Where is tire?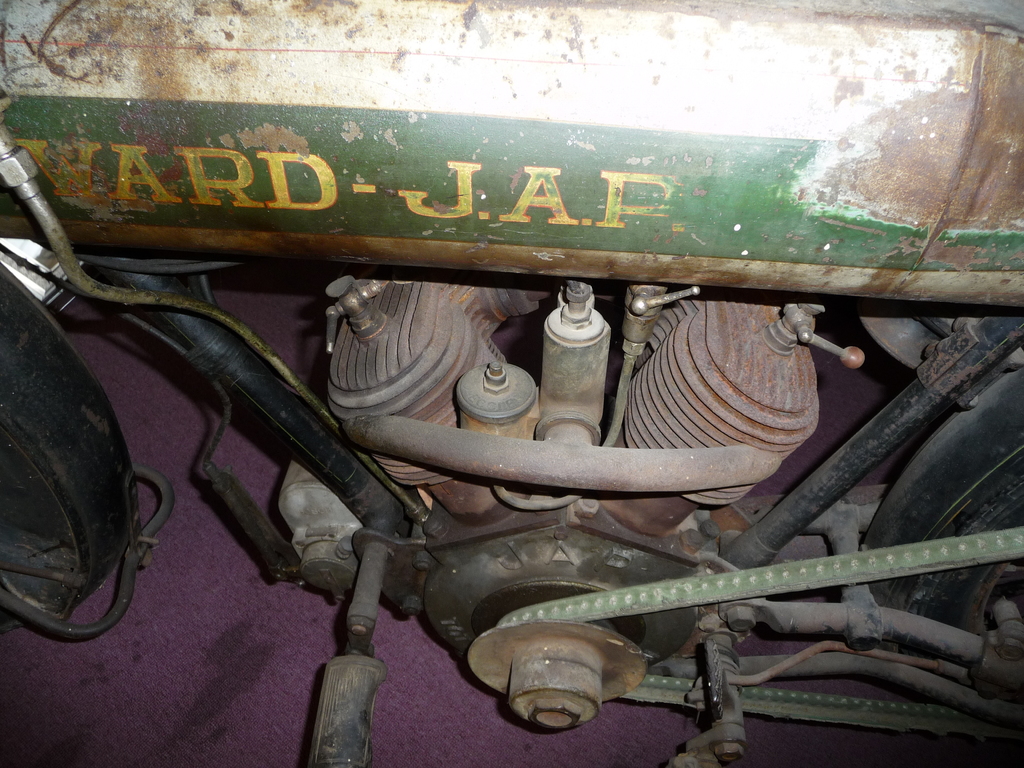
(872,344,1023,687).
